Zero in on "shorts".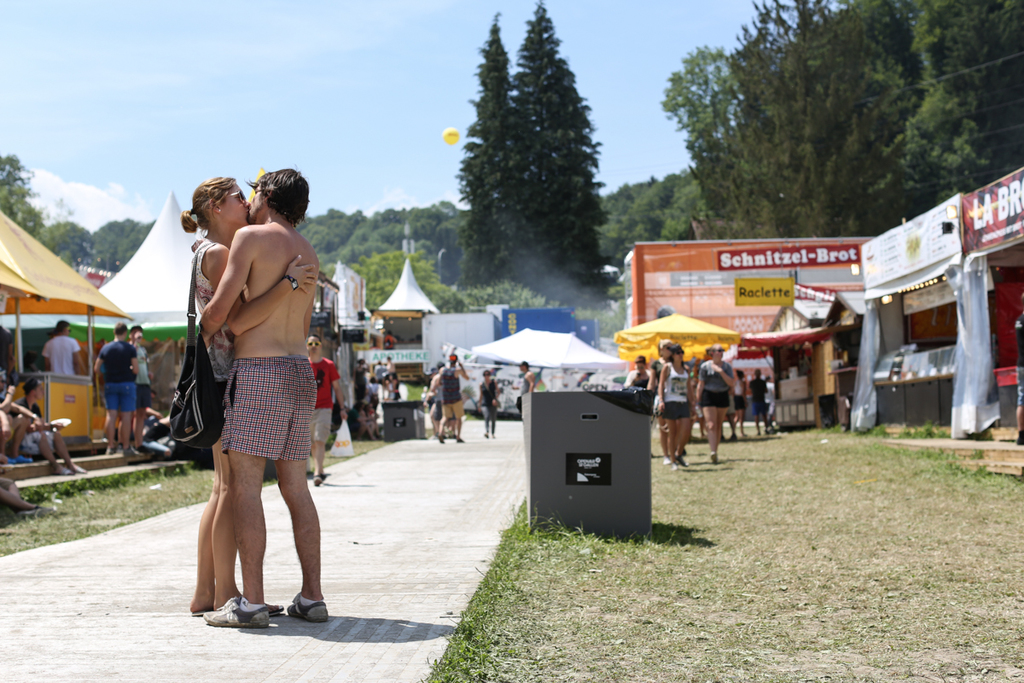
Zeroed in: 443,400,463,417.
